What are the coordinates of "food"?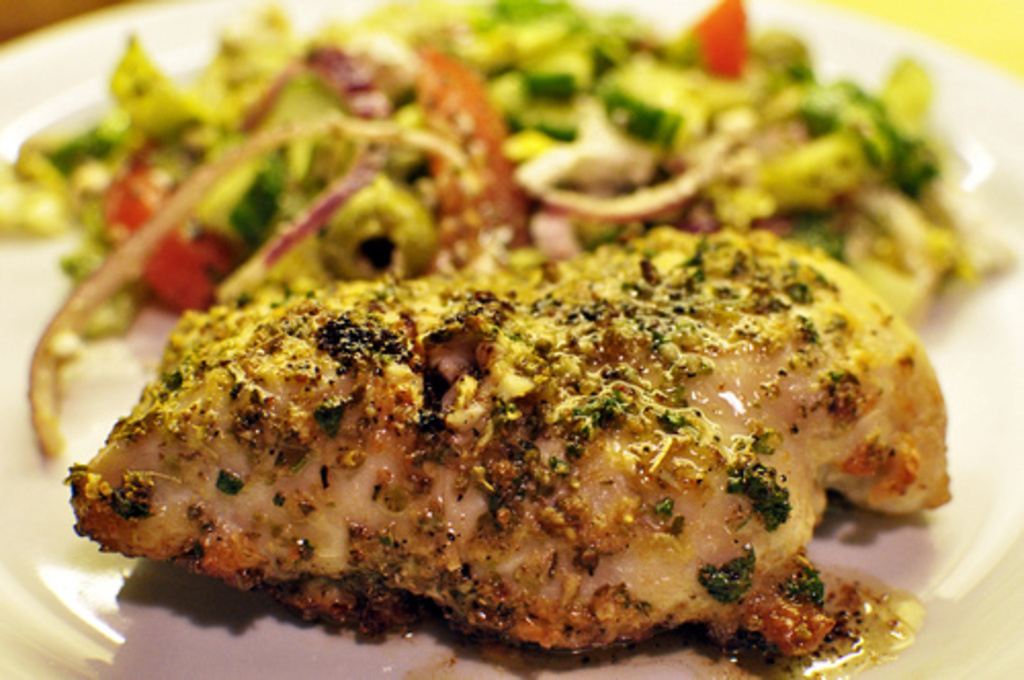
bbox=(508, 625, 920, 678).
